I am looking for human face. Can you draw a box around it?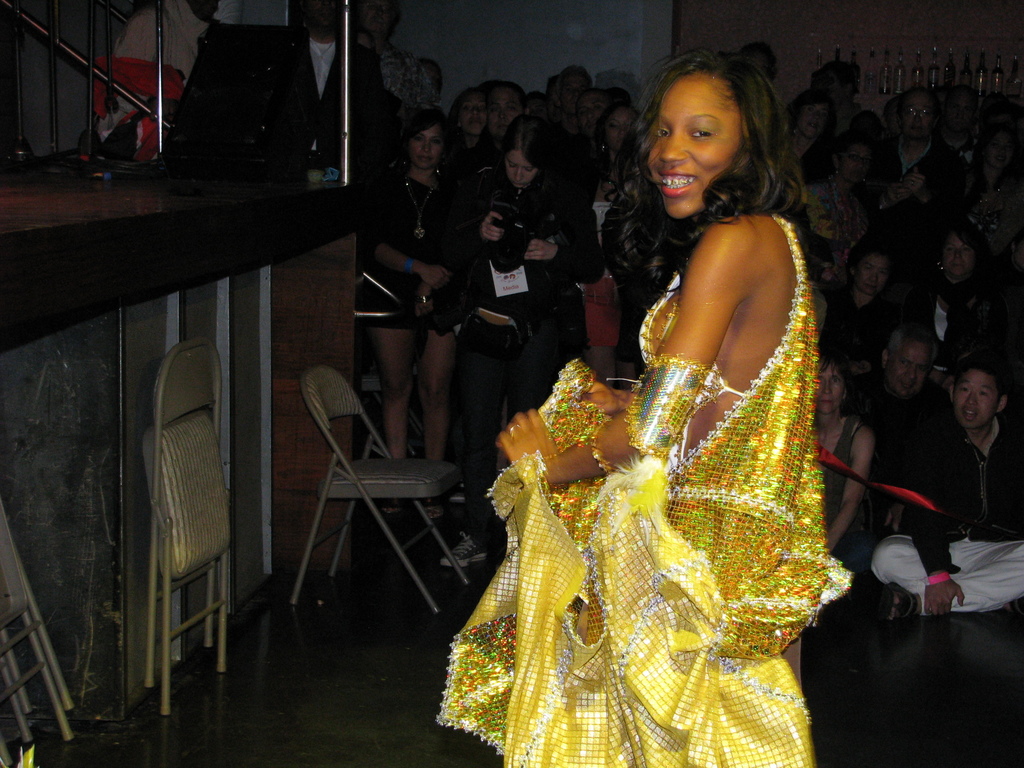
Sure, the bounding box is bbox=[810, 365, 847, 417].
